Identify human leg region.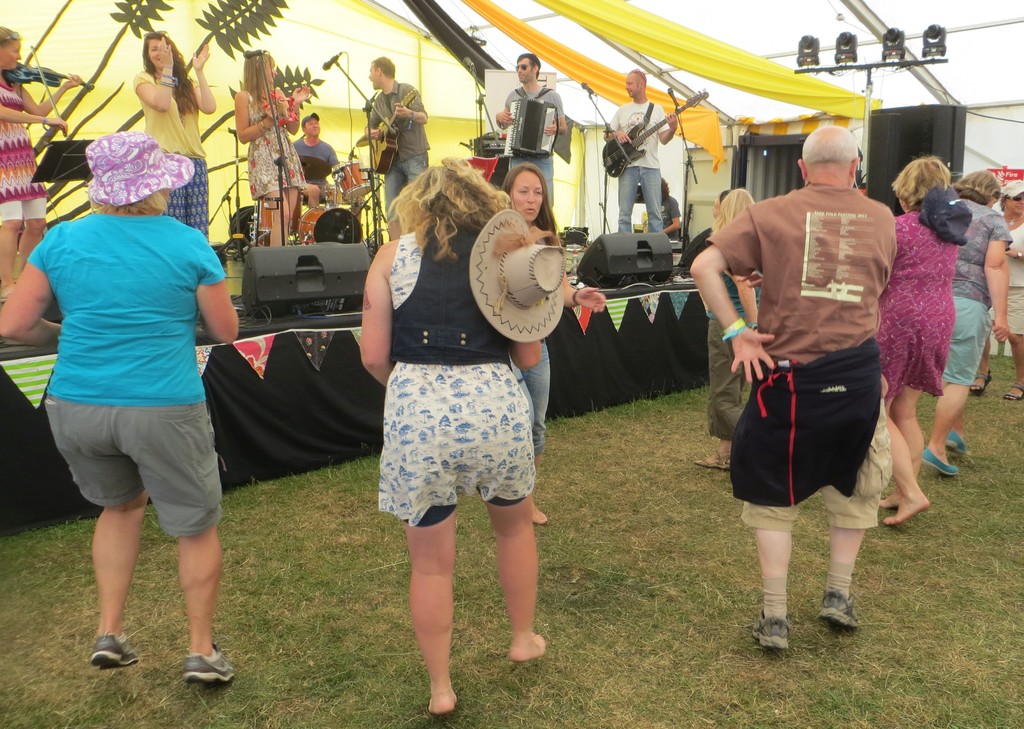
Region: 824/349/889/628.
